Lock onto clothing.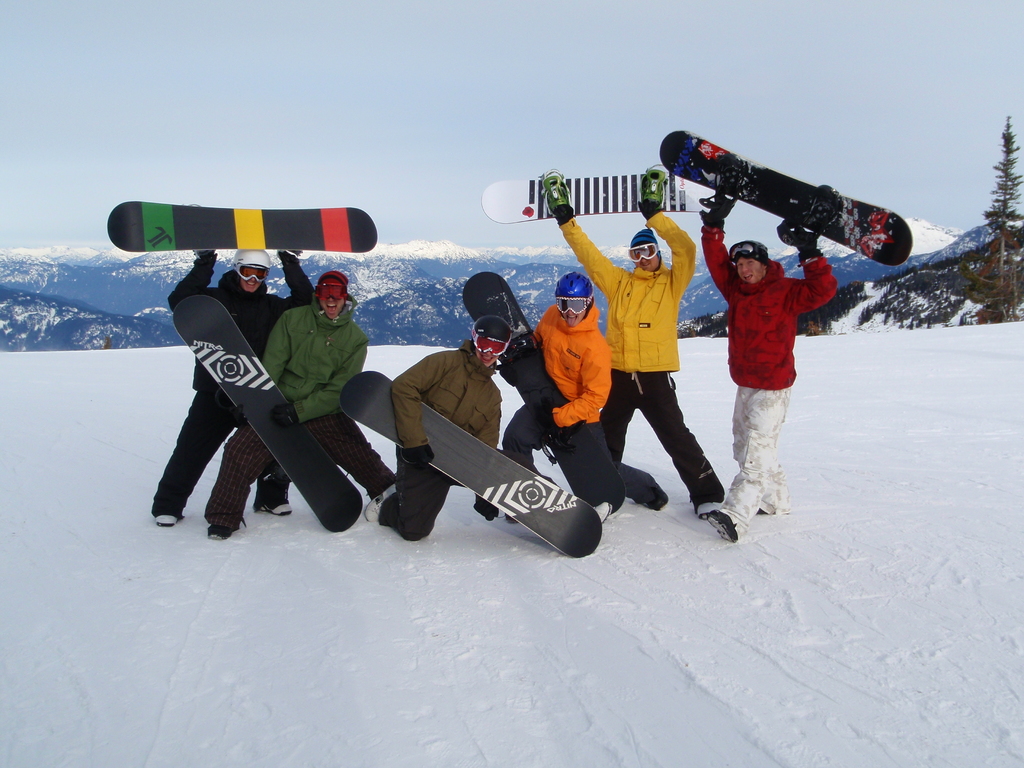
Locked: region(371, 343, 511, 534).
